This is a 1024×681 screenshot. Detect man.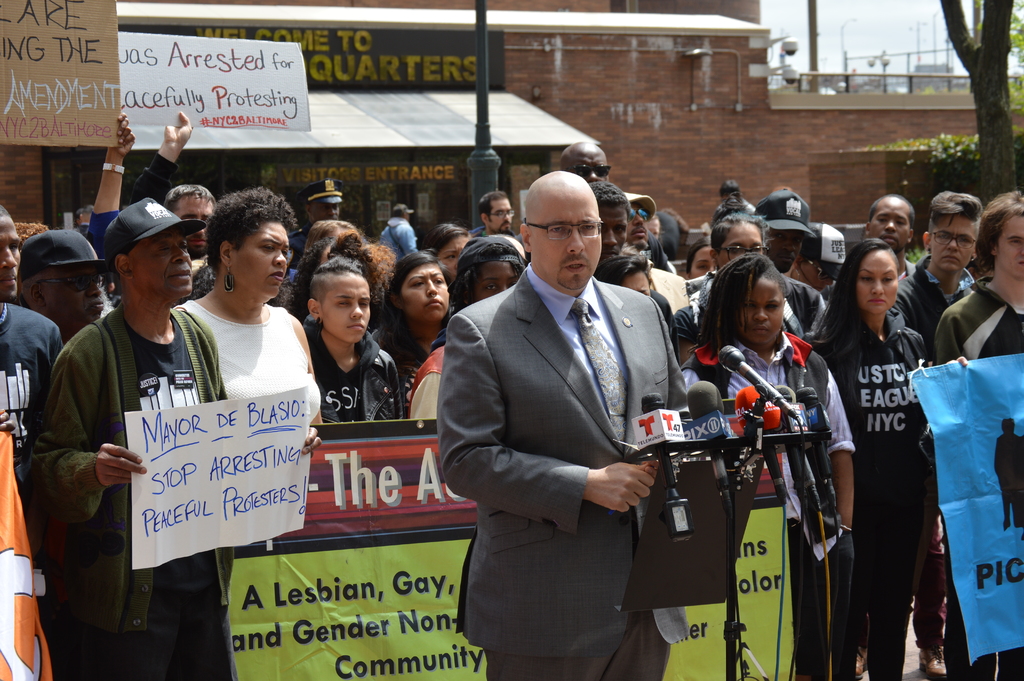
box=[890, 189, 982, 352].
